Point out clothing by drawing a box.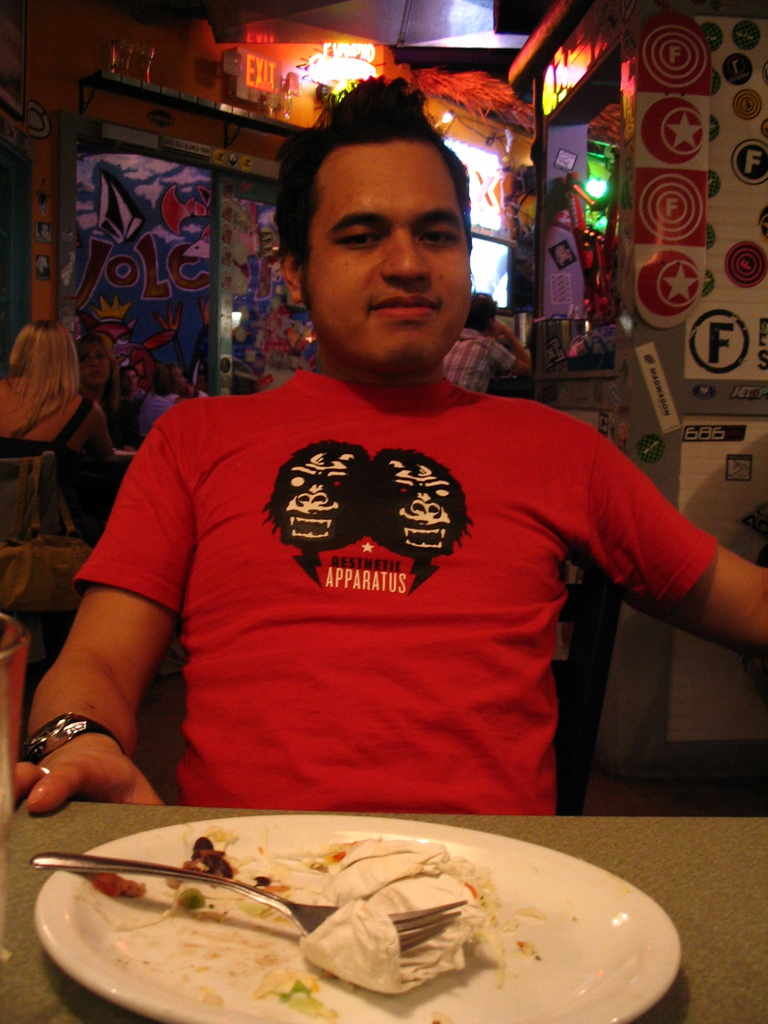
[0, 381, 92, 535].
